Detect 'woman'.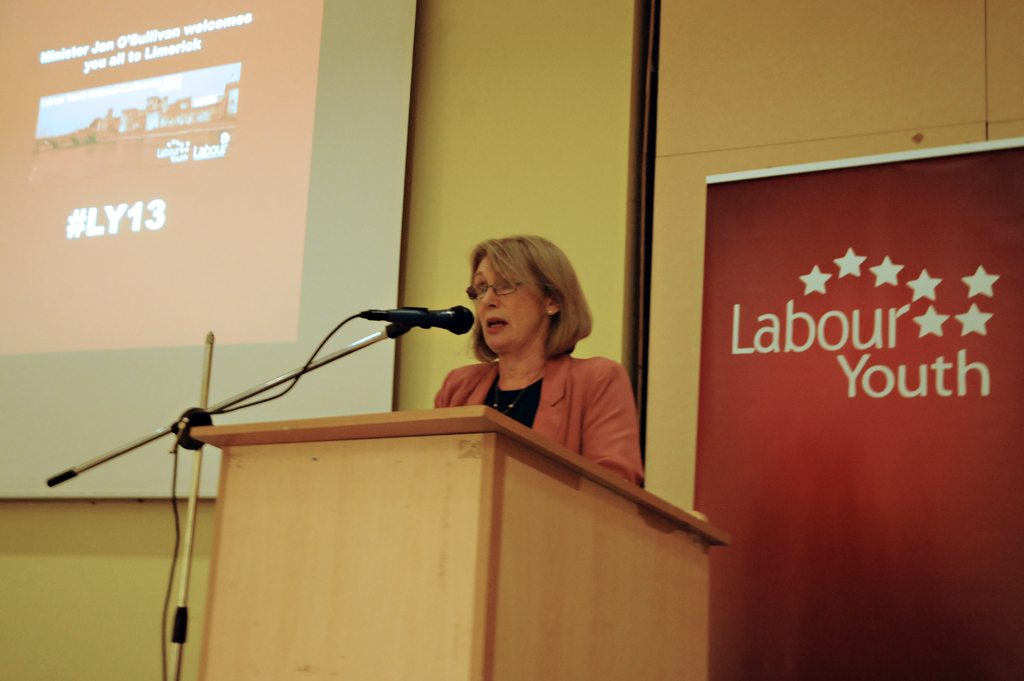
Detected at 409 240 656 488.
